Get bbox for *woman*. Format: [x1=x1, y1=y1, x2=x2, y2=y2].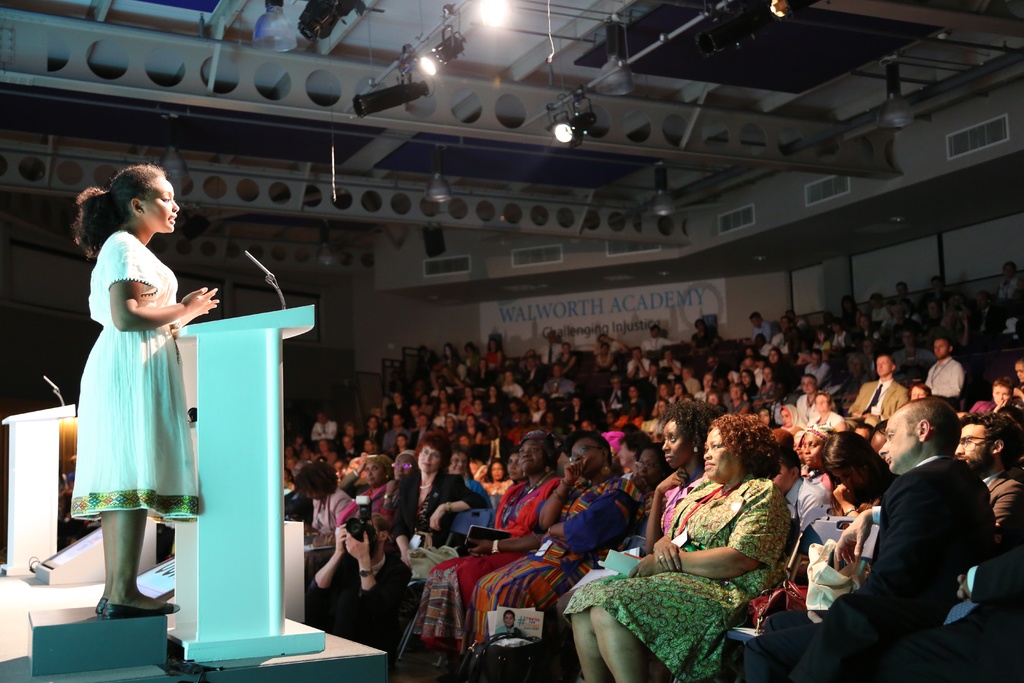
[x1=289, y1=461, x2=353, y2=534].
